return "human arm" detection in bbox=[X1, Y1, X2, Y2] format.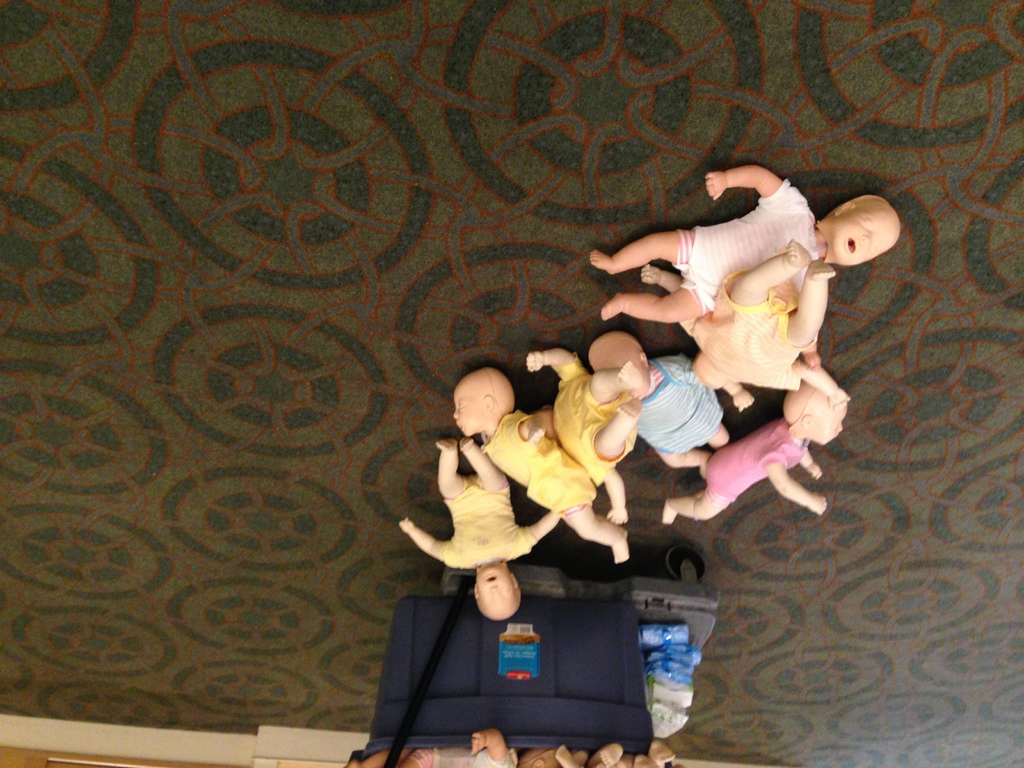
bbox=[521, 349, 584, 378].
